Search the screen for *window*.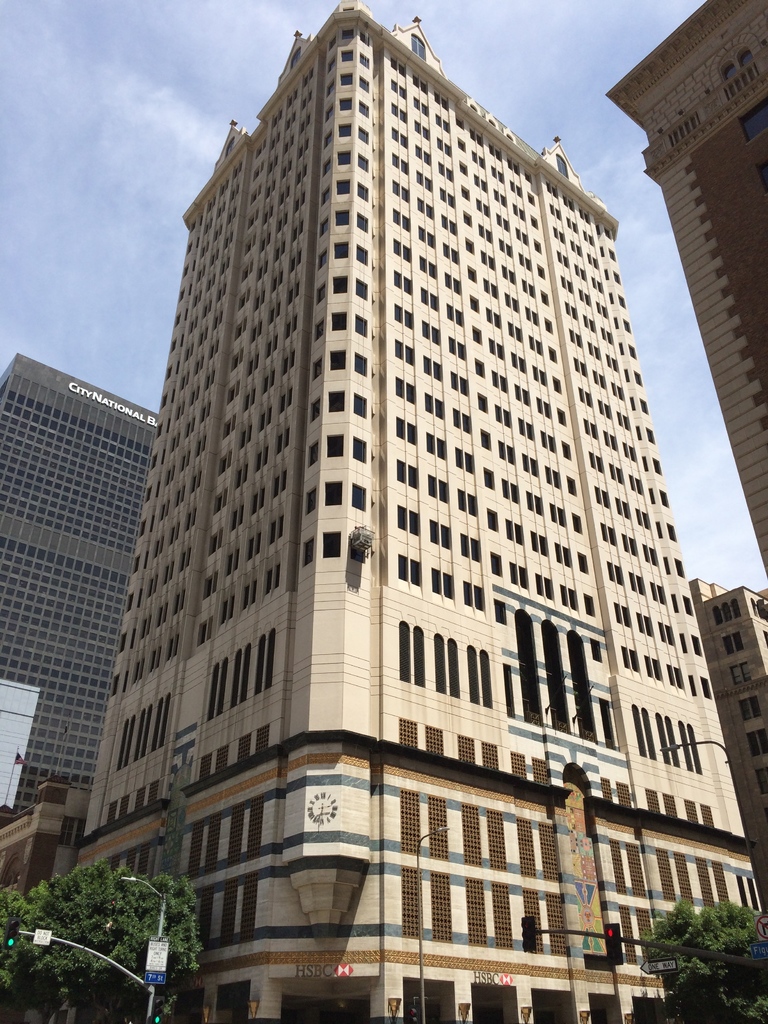
Found at l=628, t=346, r=636, b=360.
